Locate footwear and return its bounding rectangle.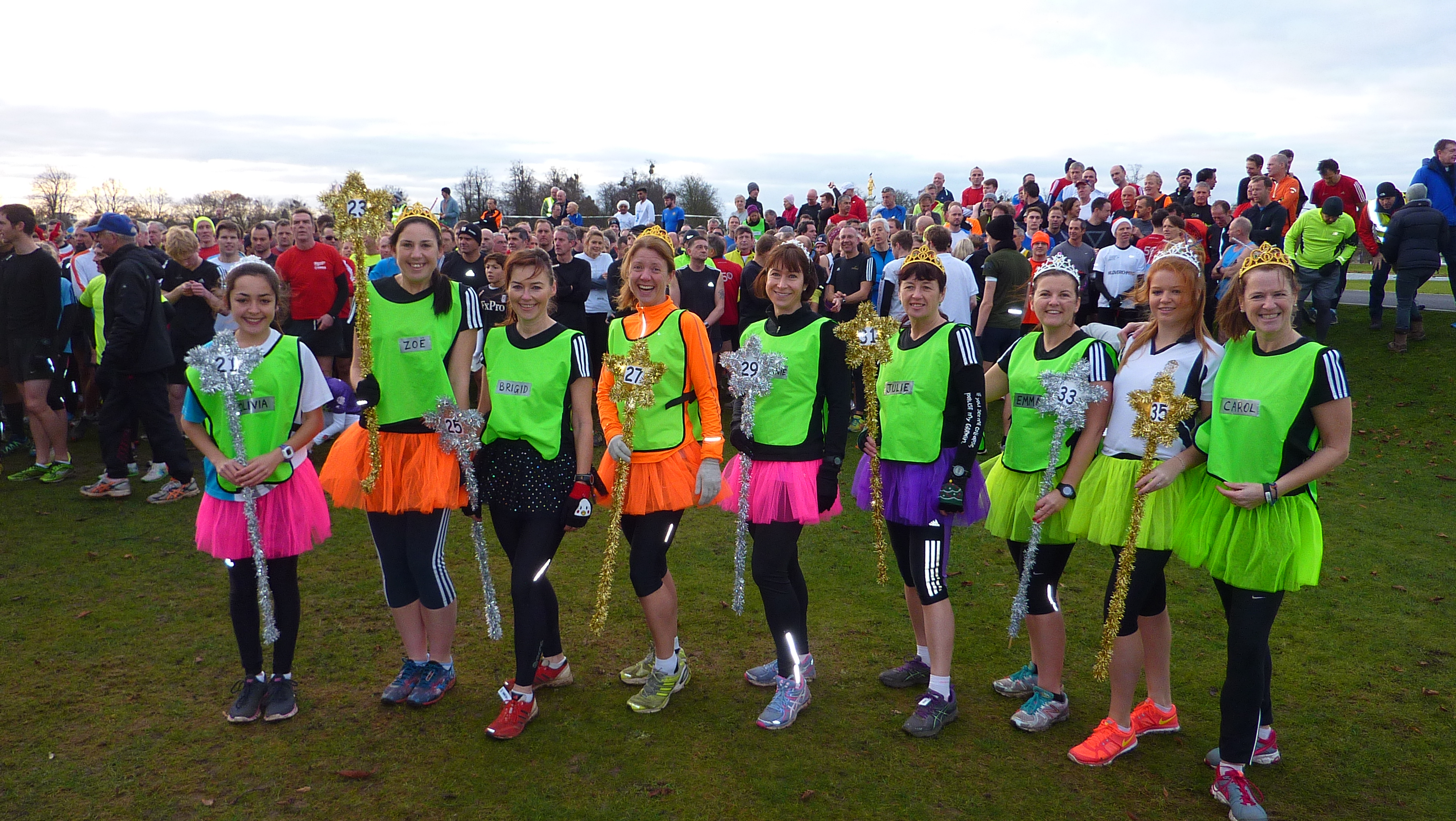
x1=349, y1=264, x2=373, y2=274.
